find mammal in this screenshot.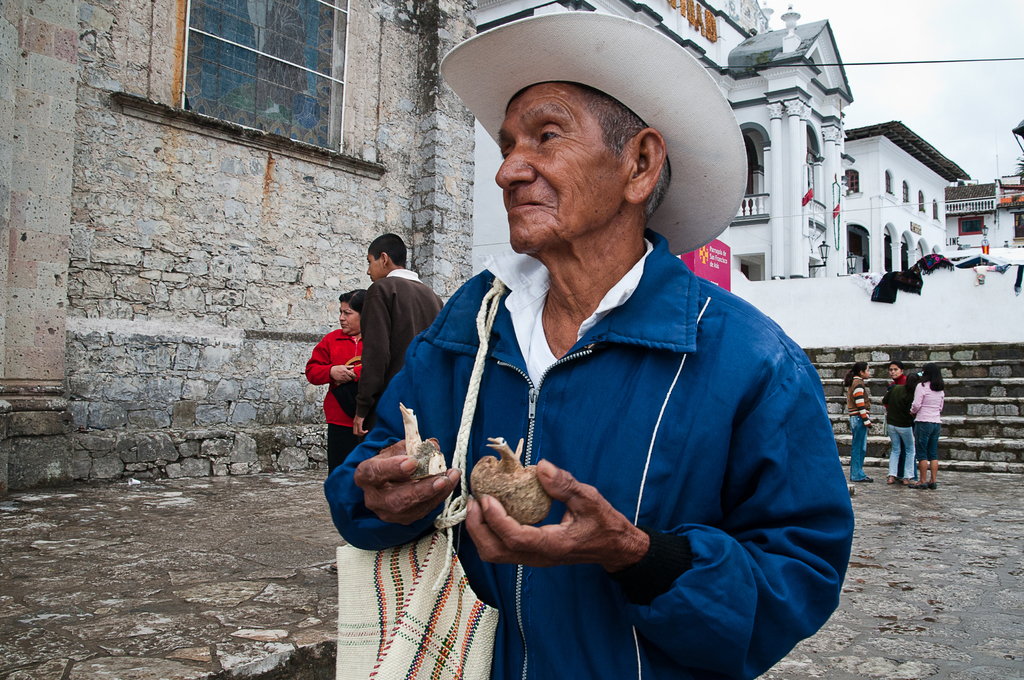
The bounding box for mammal is (left=888, top=361, right=920, bottom=487).
